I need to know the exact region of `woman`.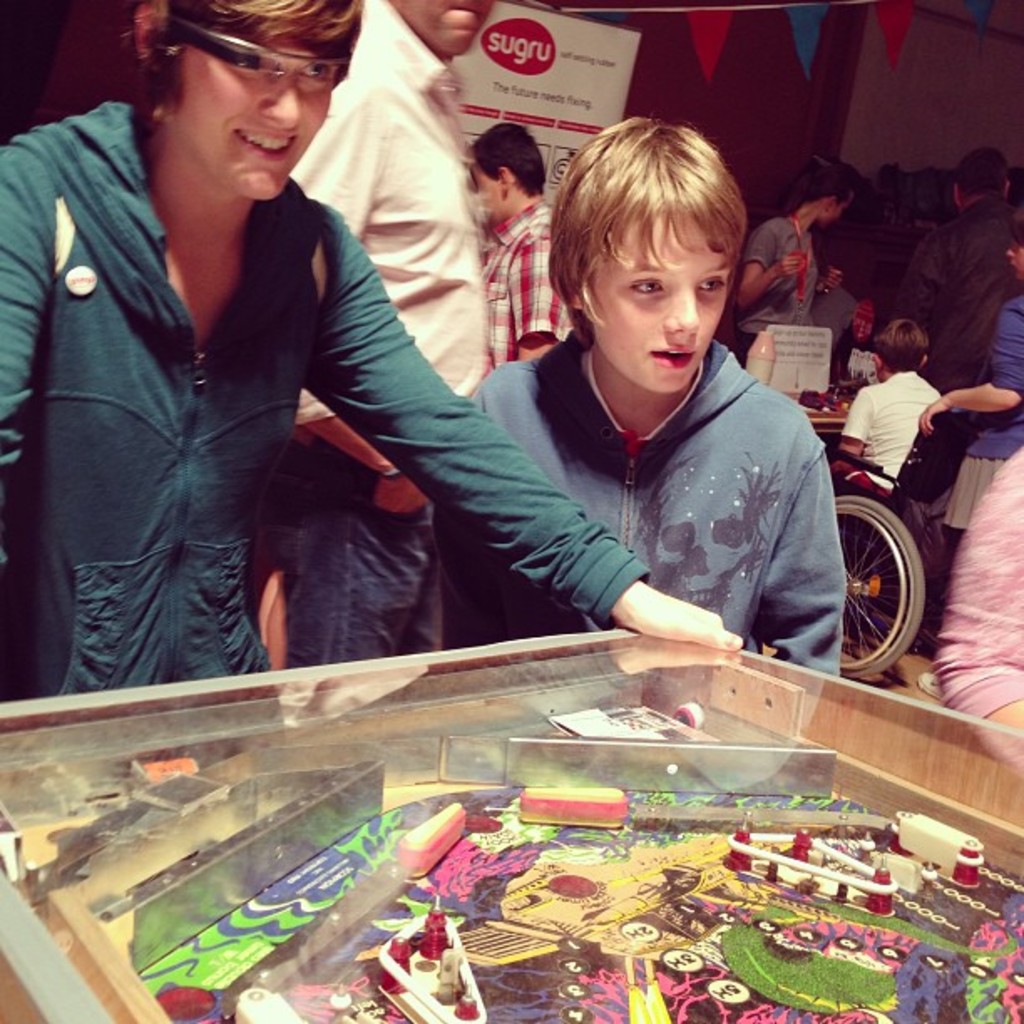
Region: crop(915, 207, 1022, 703).
